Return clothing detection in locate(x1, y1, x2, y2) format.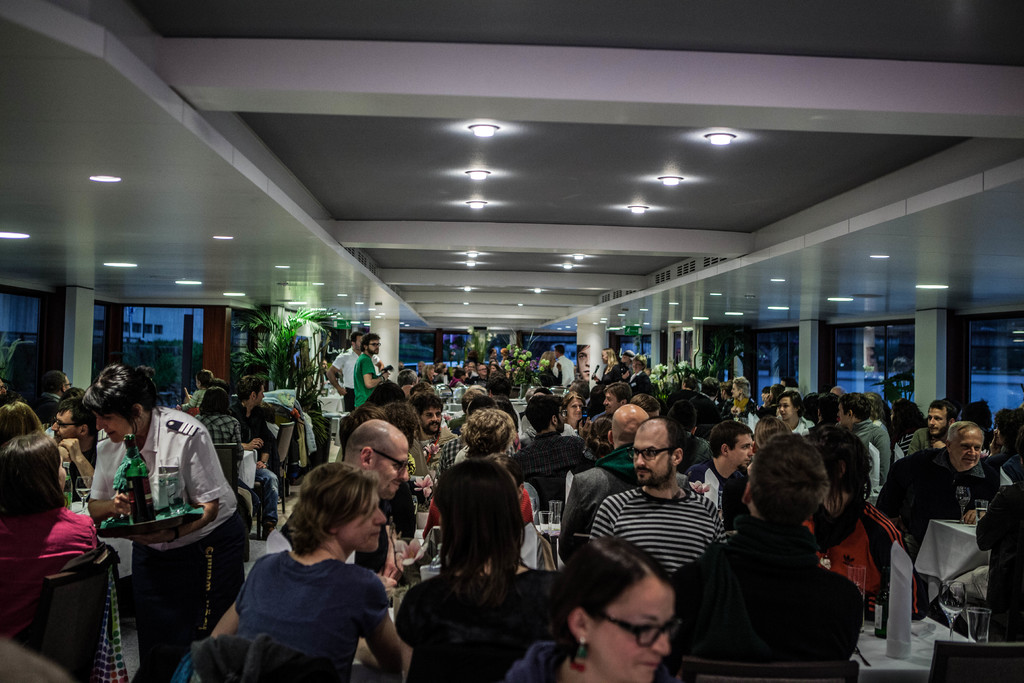
locate(404, 413, 468, 484).
